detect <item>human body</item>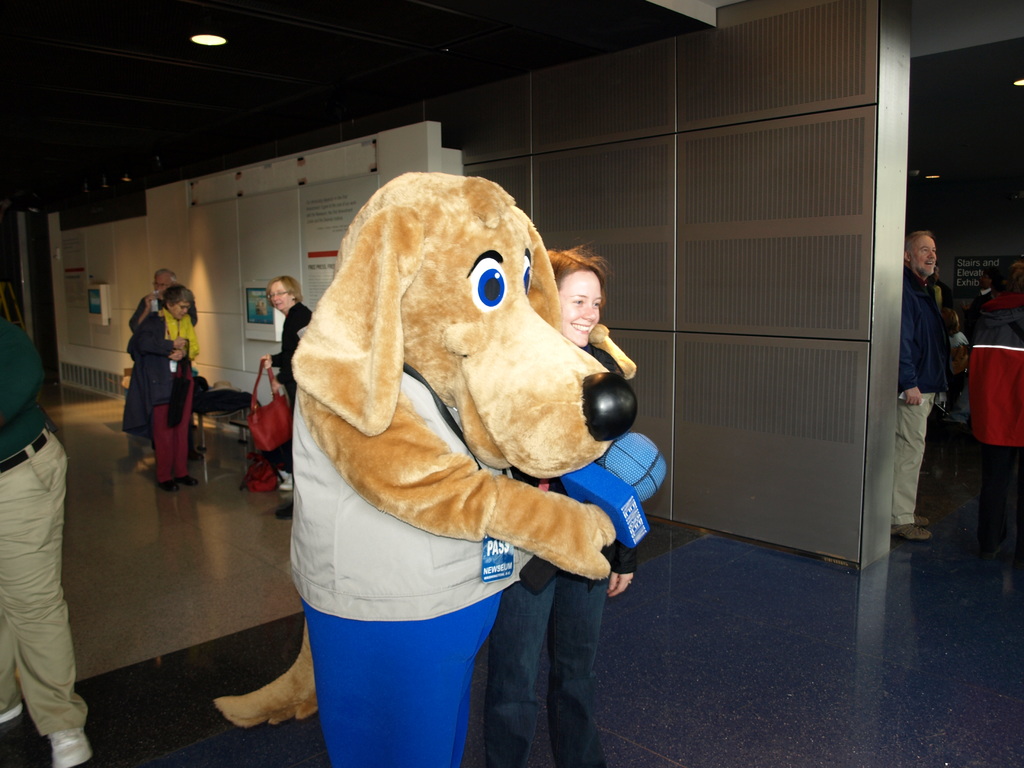
(x1=132, y1=314, x2=205, y2=490)
